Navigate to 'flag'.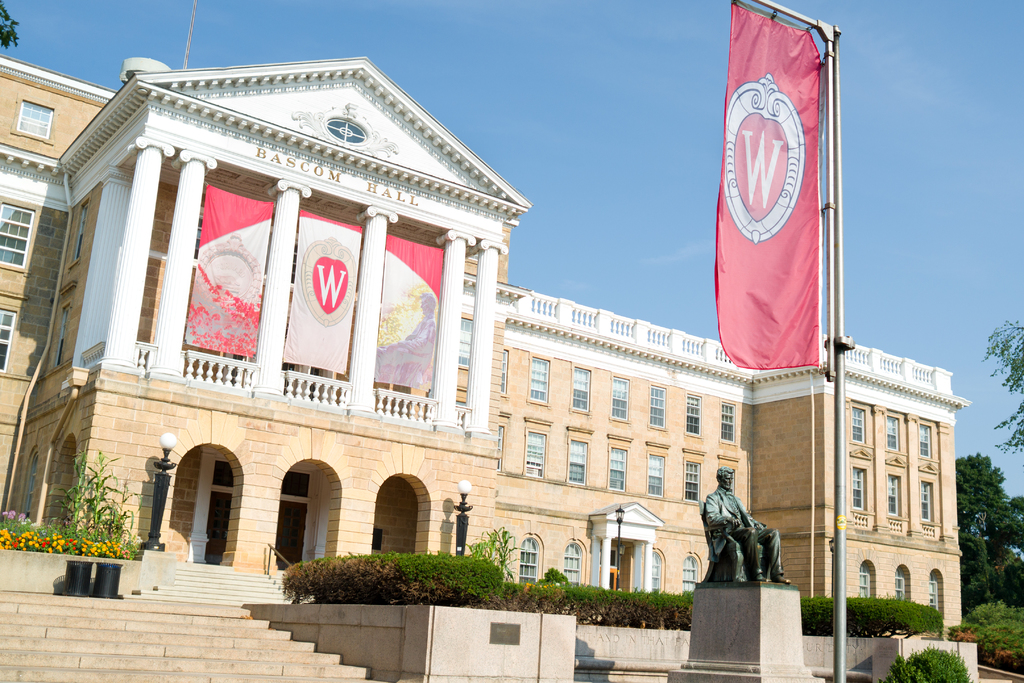
Navigation target: (374, 233, 441, 388).
